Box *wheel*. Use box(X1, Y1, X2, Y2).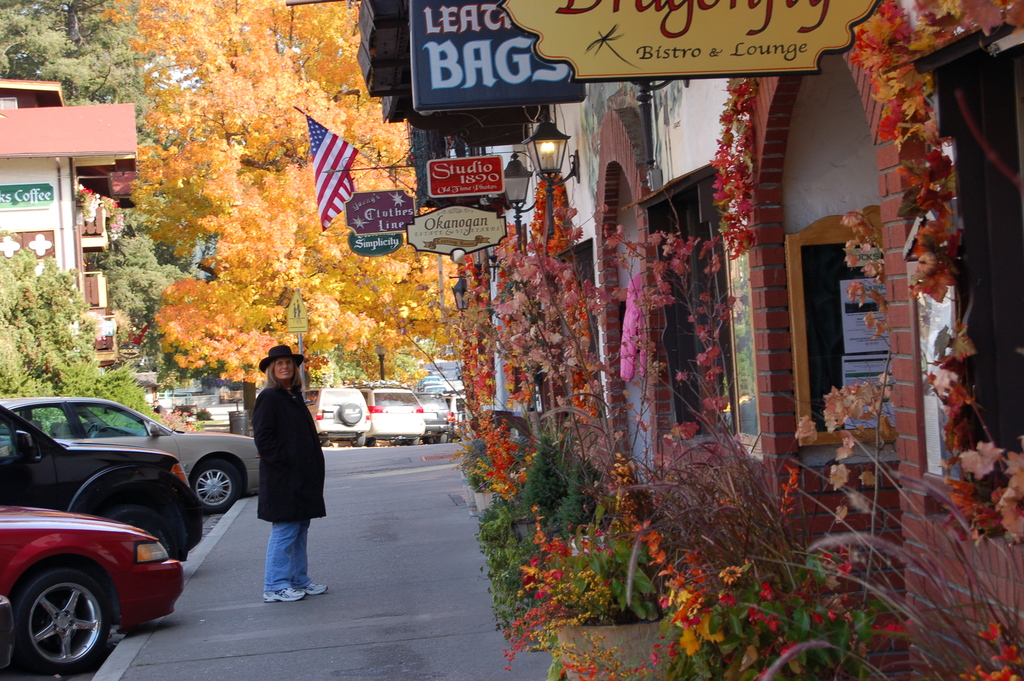
box(366, 438, 376, 447).
